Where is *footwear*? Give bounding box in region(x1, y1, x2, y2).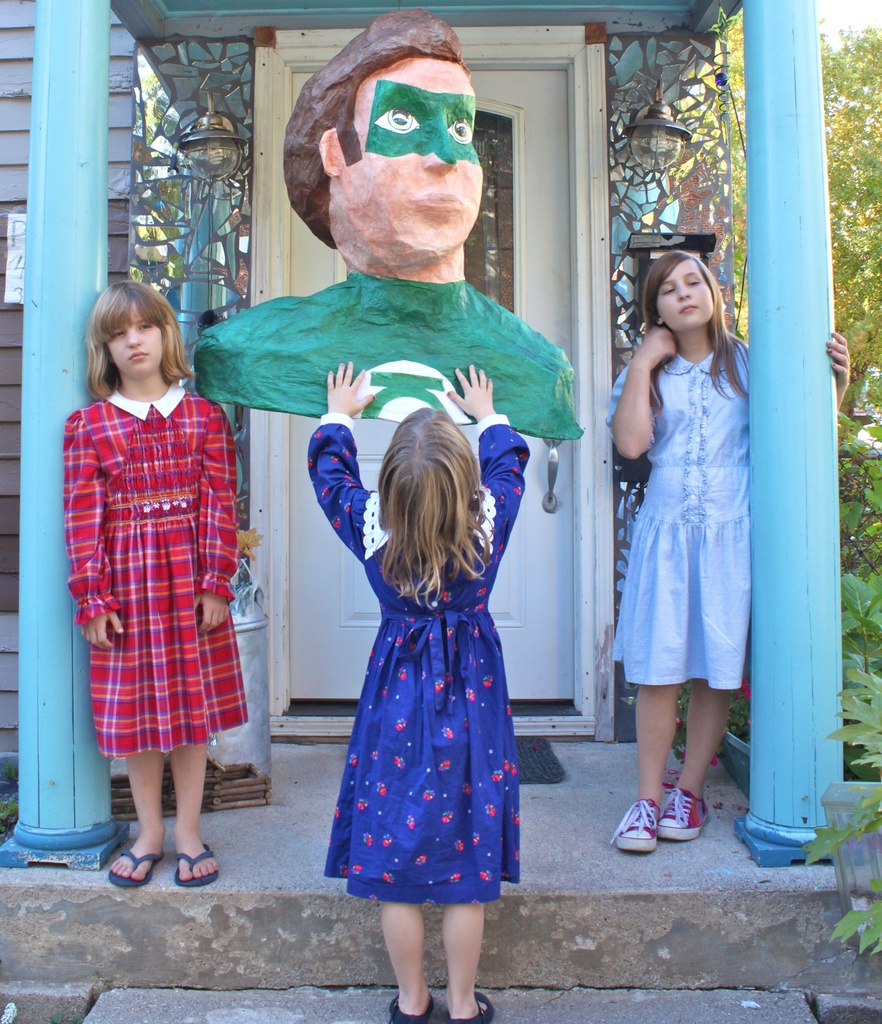
region(655, 778, 711, 842).
